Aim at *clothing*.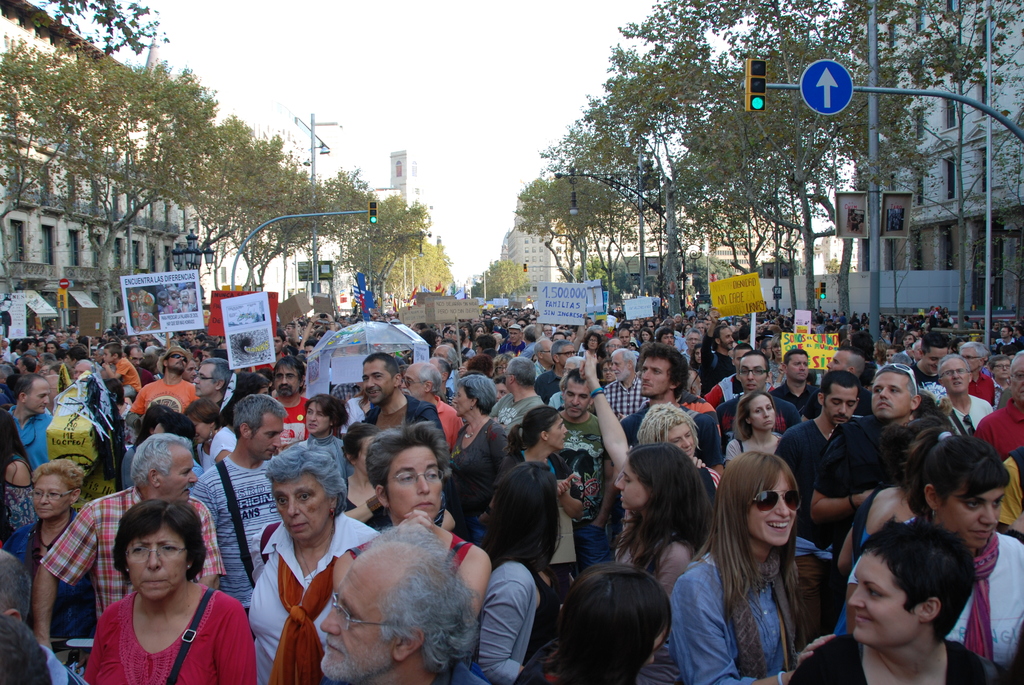
Aimed at box=[74, 560, 250, 677].
